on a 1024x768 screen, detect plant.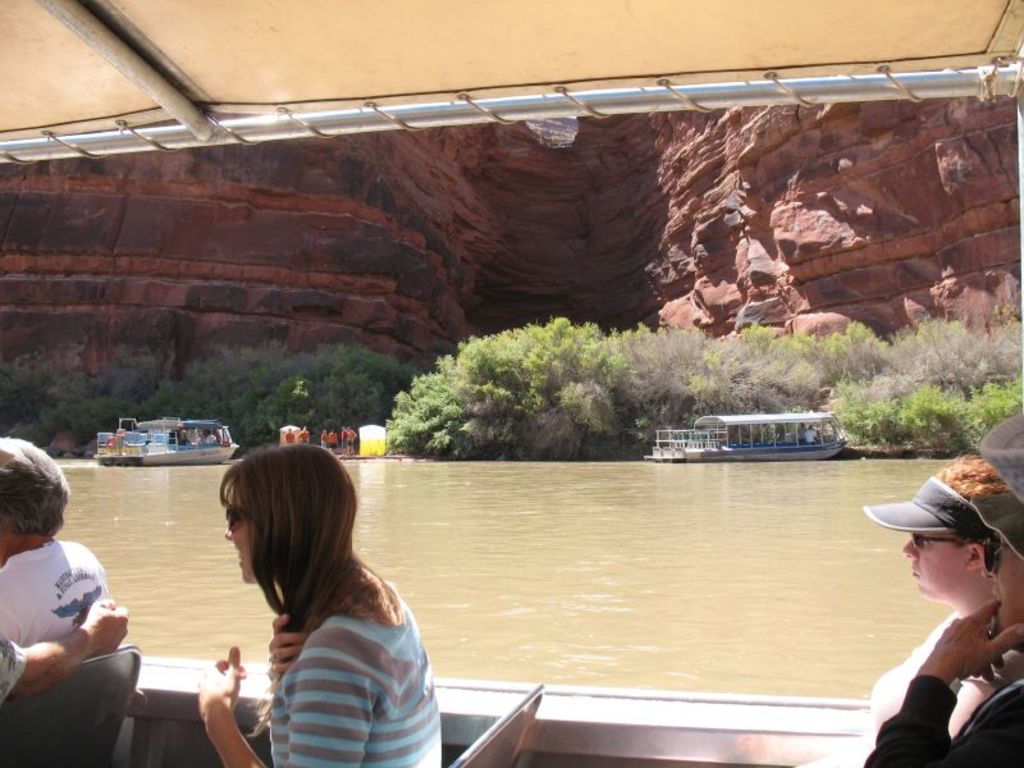
{"left": 242, "top": 334, "right": 444, "bottom": 458}.
